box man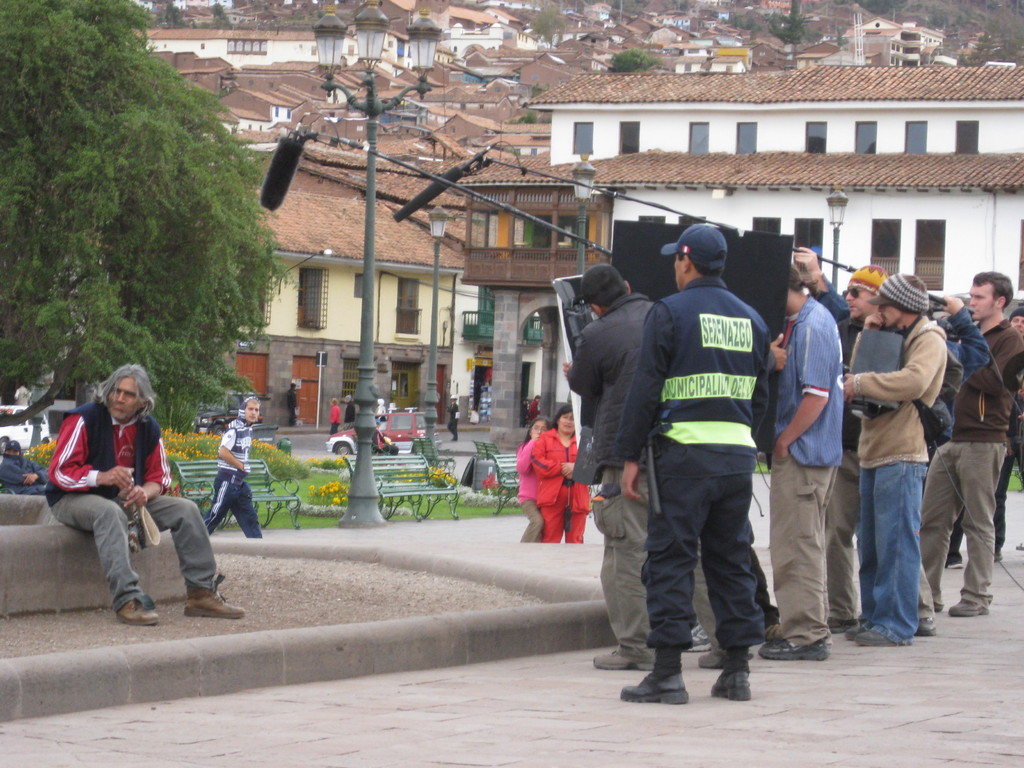
l=563, t=266, r=727, b=669
